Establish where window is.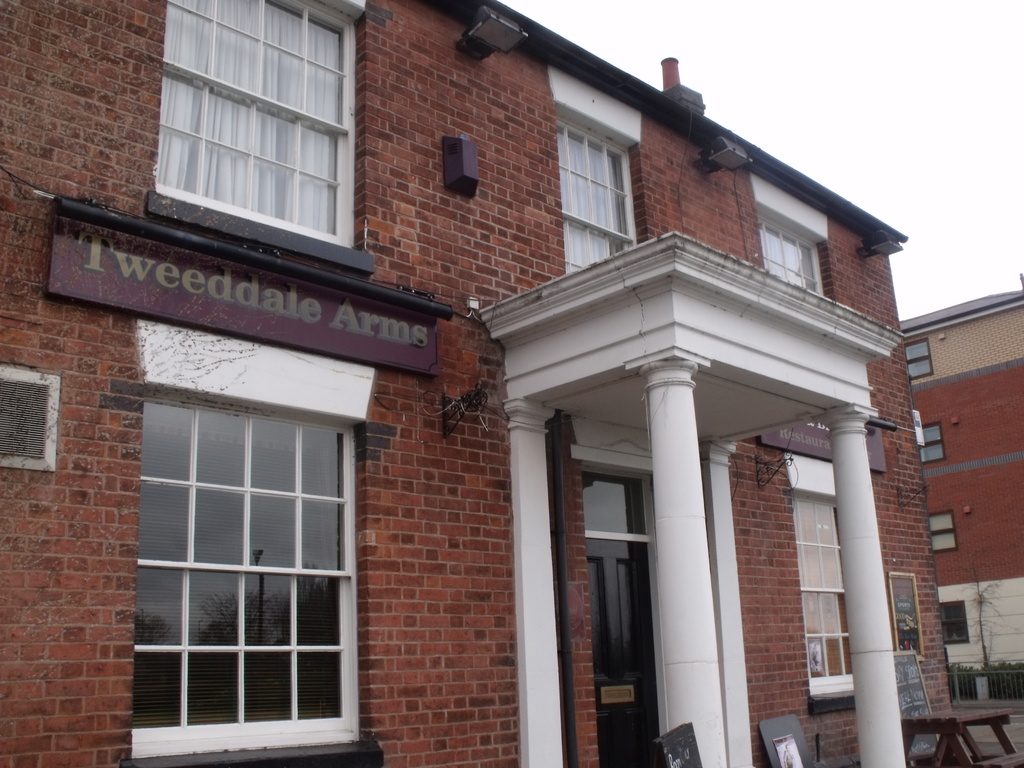
Established at 790/498/863/691.
